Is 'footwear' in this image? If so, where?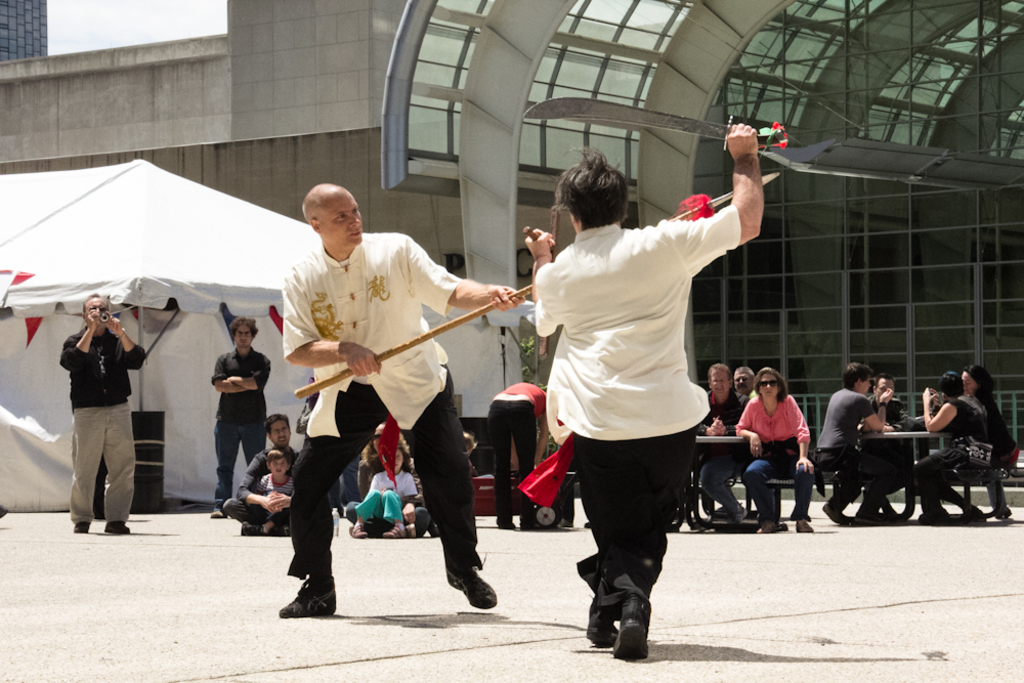
Yes, at x1=613, y1=589, x2=651, y2=663.
